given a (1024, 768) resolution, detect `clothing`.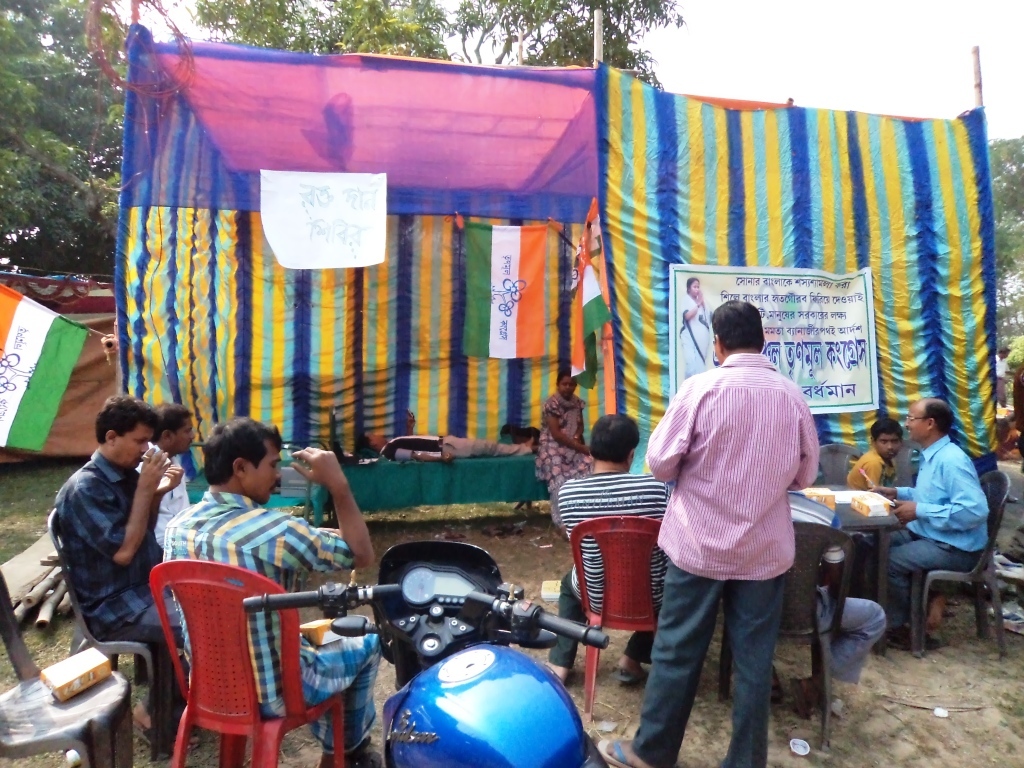
<region>681, 292, 709, 379</region>.
